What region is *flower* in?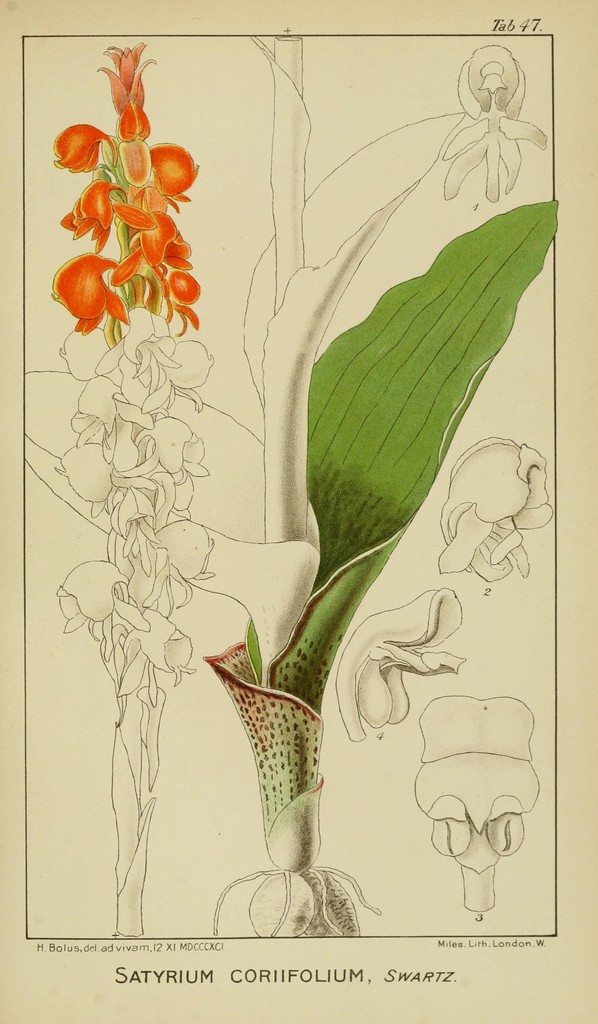
[44, 38, 239, 366].
